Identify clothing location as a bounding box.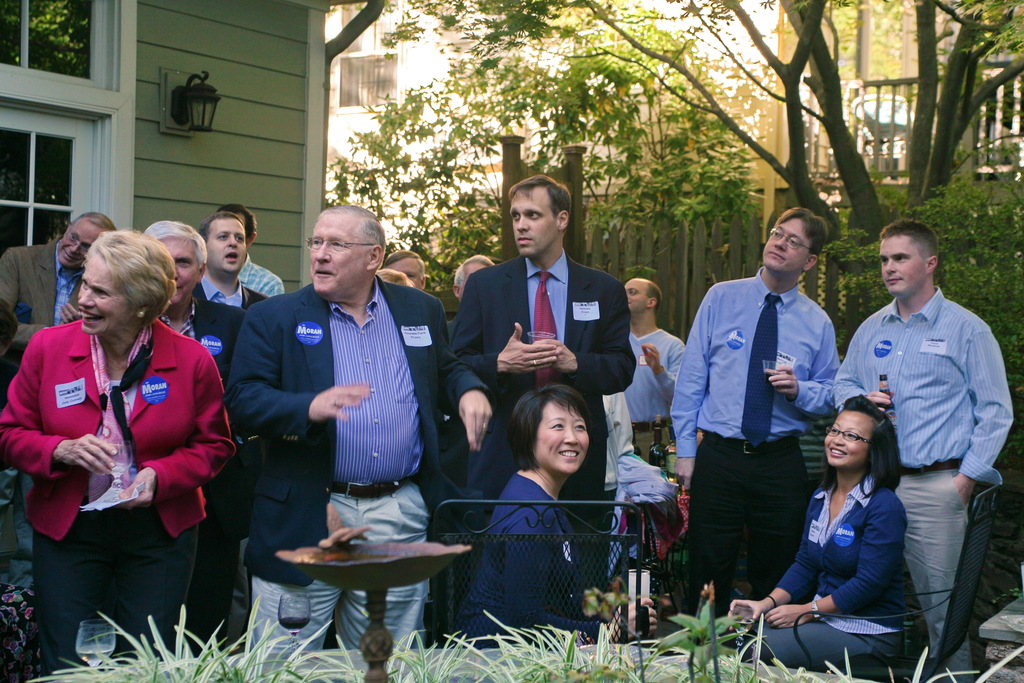
[226, 275, 496, 674].
